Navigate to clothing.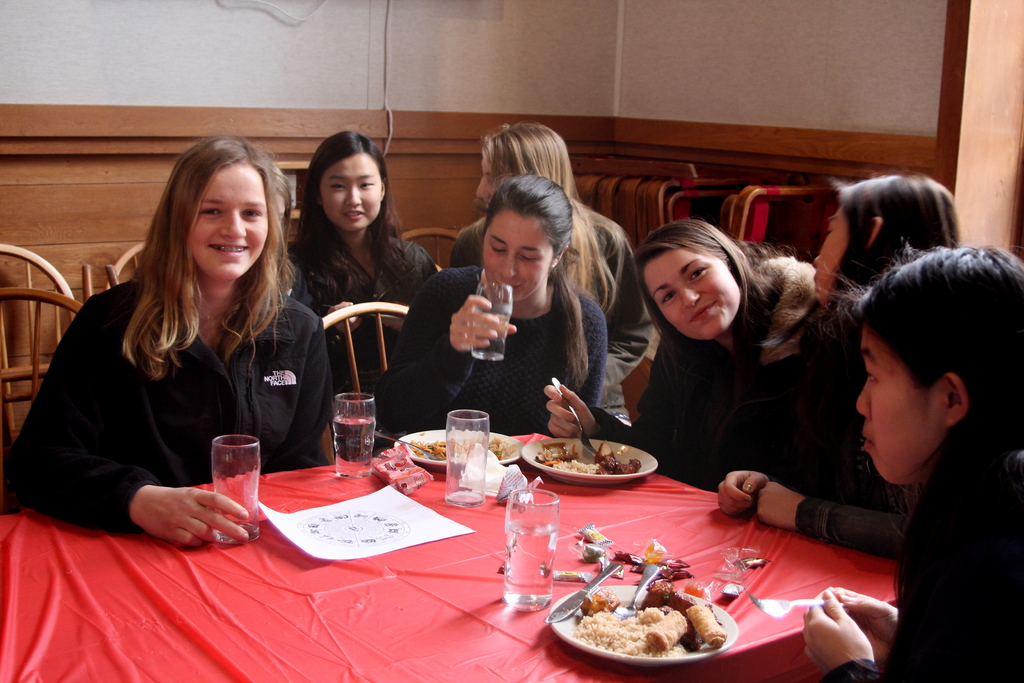
Navigation target: bbox=(373, 265, 612, 434).
